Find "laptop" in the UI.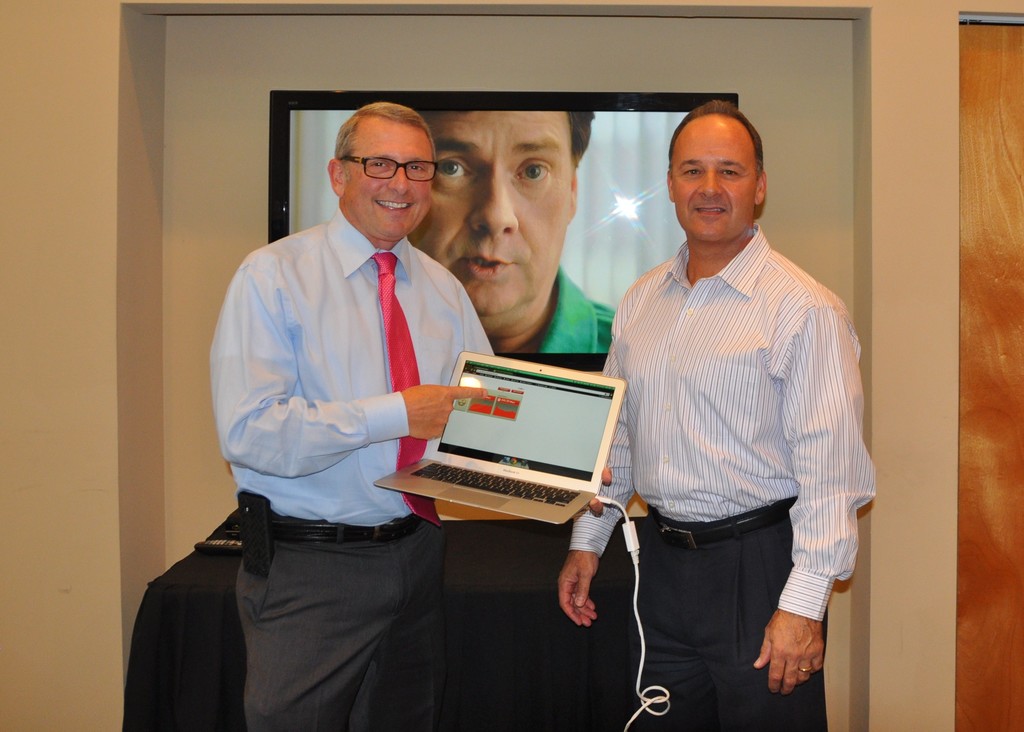
UI element at (396,355,608,532).
